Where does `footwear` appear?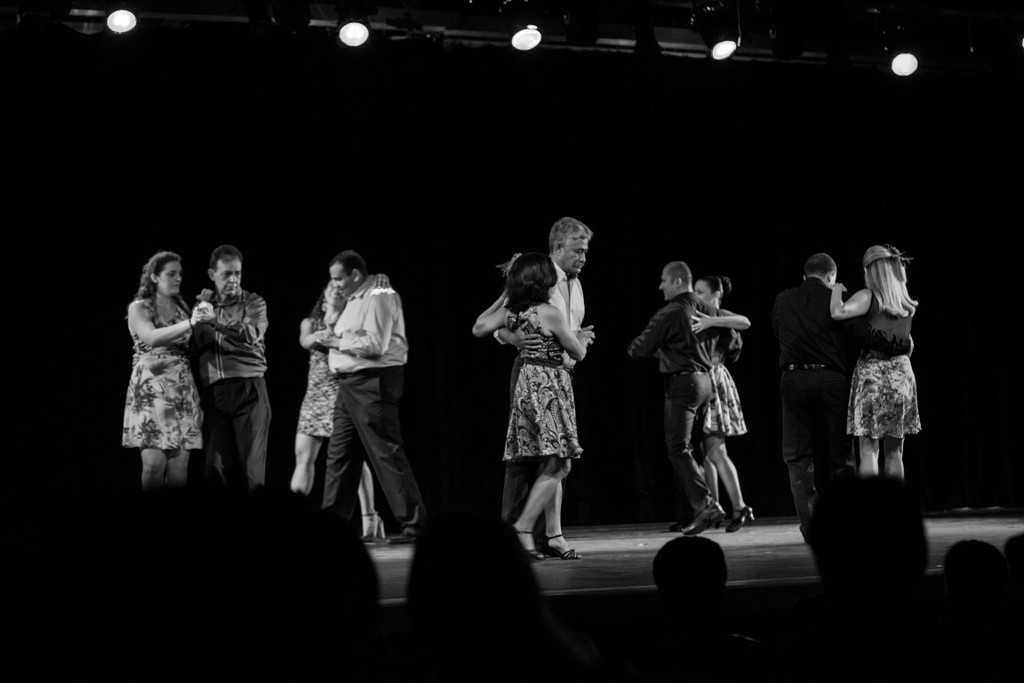
Appears at box(510, 526, 544, 560).
